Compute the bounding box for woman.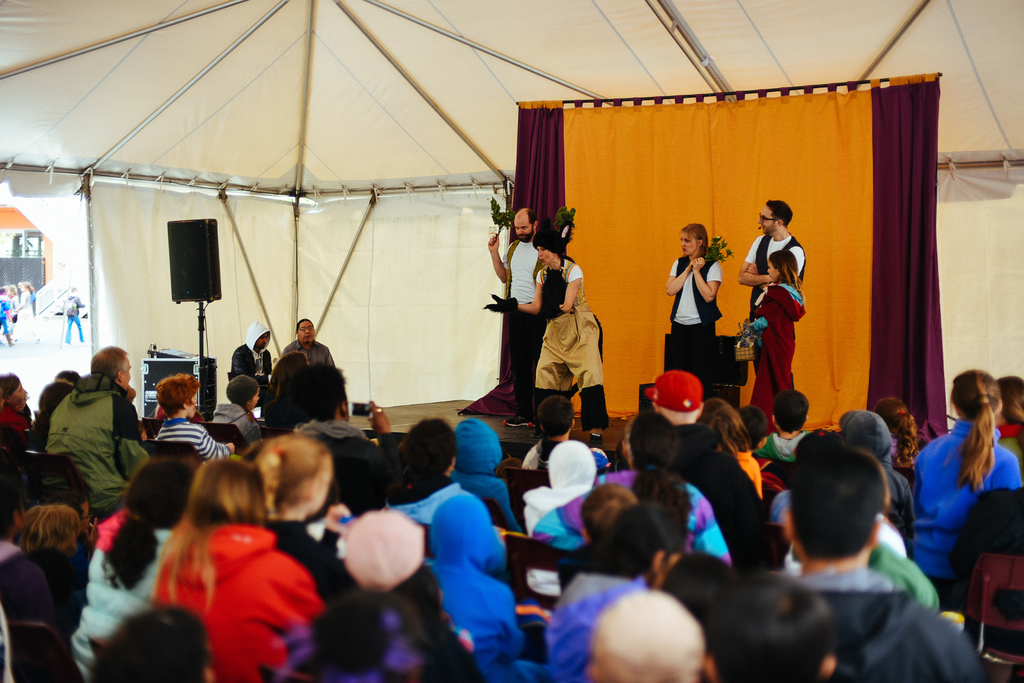
(662, 221, 722, 396).
